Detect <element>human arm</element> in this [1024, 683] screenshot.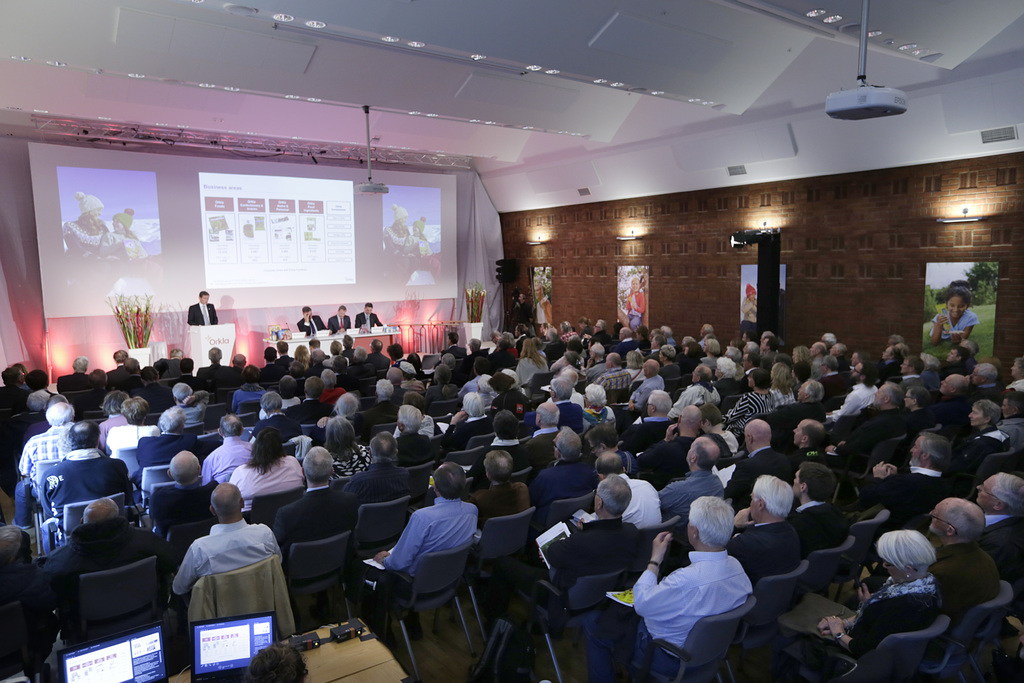
Detection: l=375, t=313, r=387, b=331.
